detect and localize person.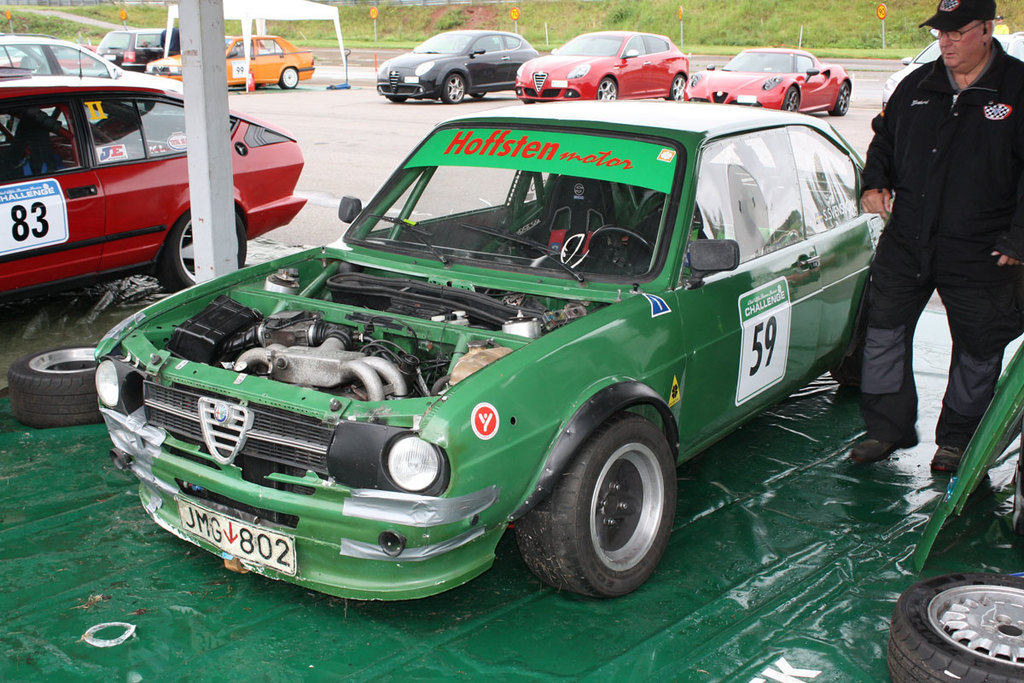
Localized at box=[858, 0, 1021, 463].
